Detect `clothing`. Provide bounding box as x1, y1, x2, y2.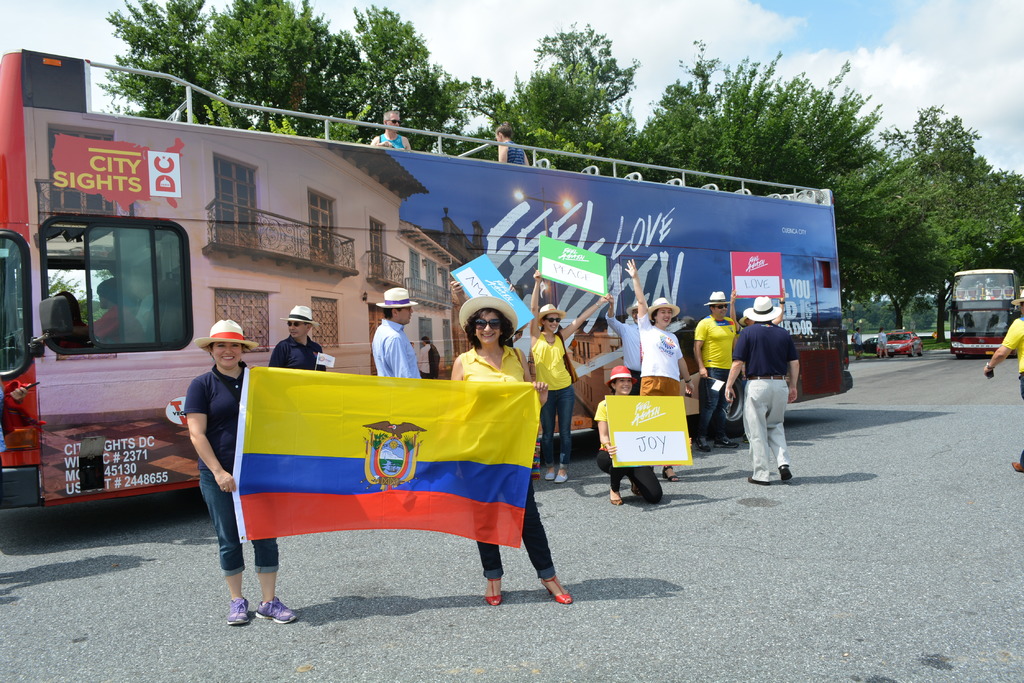
1001, 319, 1023, 399.
